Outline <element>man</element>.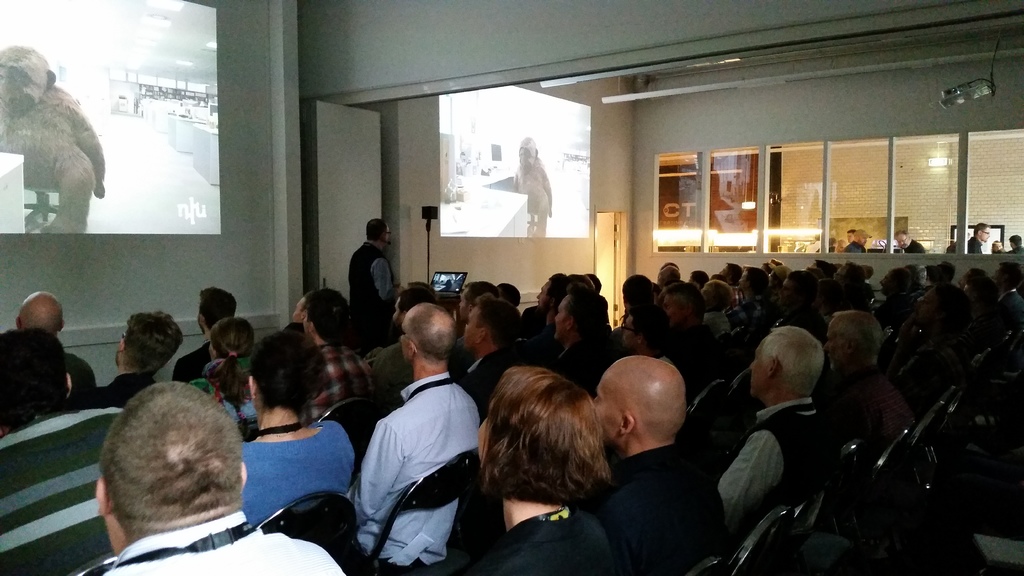
Outline: crop(548, 280, 617, 400).
